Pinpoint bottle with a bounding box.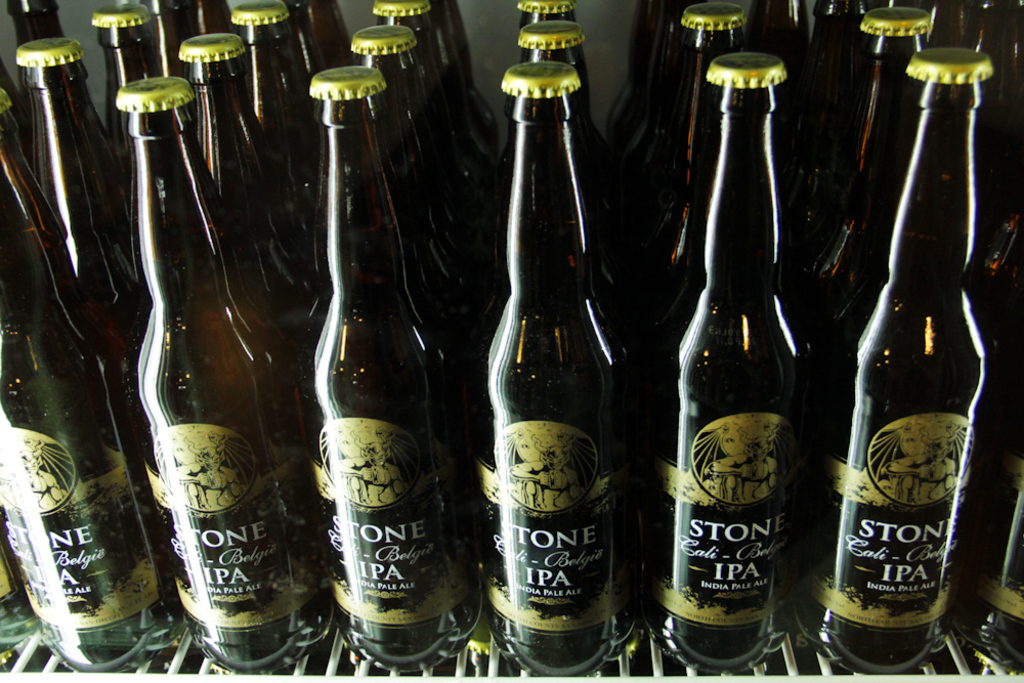
[289, 0, 361, 68].
